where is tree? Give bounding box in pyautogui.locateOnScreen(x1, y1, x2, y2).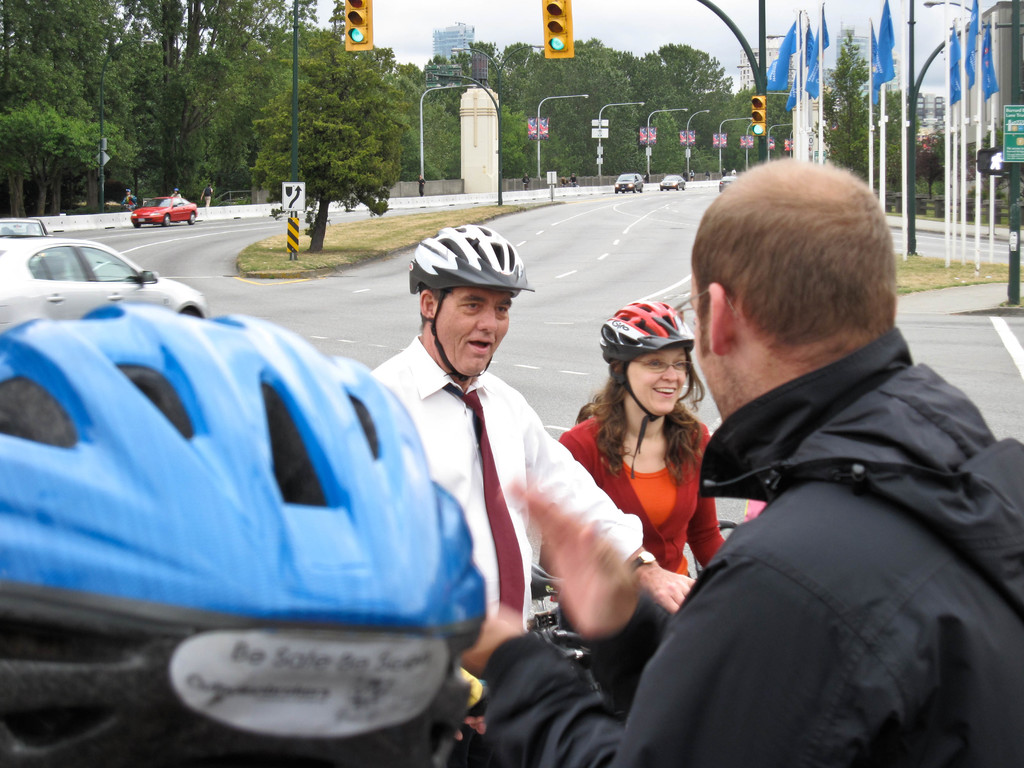
pyautogui.locateOnScreen(520, 31, 645, 185).
